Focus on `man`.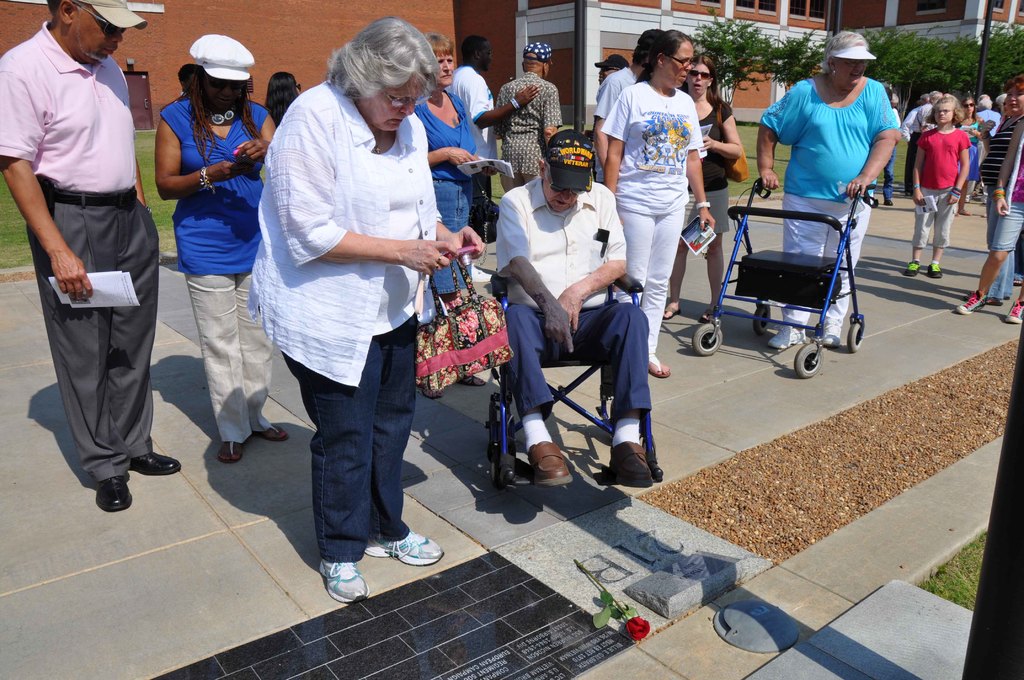
Focused at [9,0,163,520].
